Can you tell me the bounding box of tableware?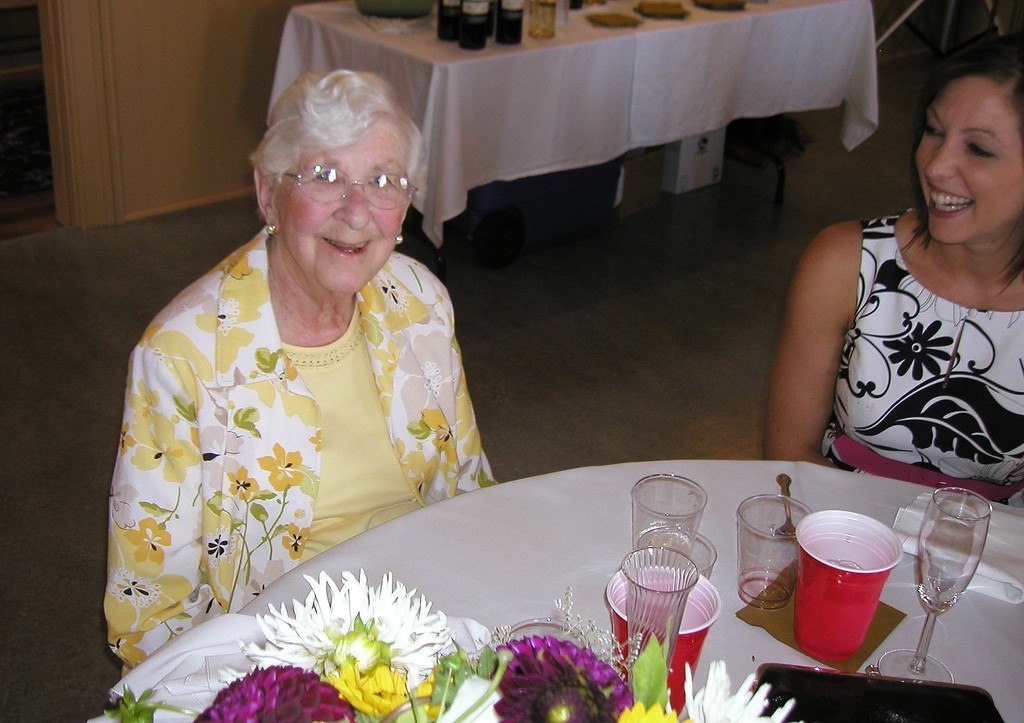
<bbox>775, 470, 805, 537</bbox>.
